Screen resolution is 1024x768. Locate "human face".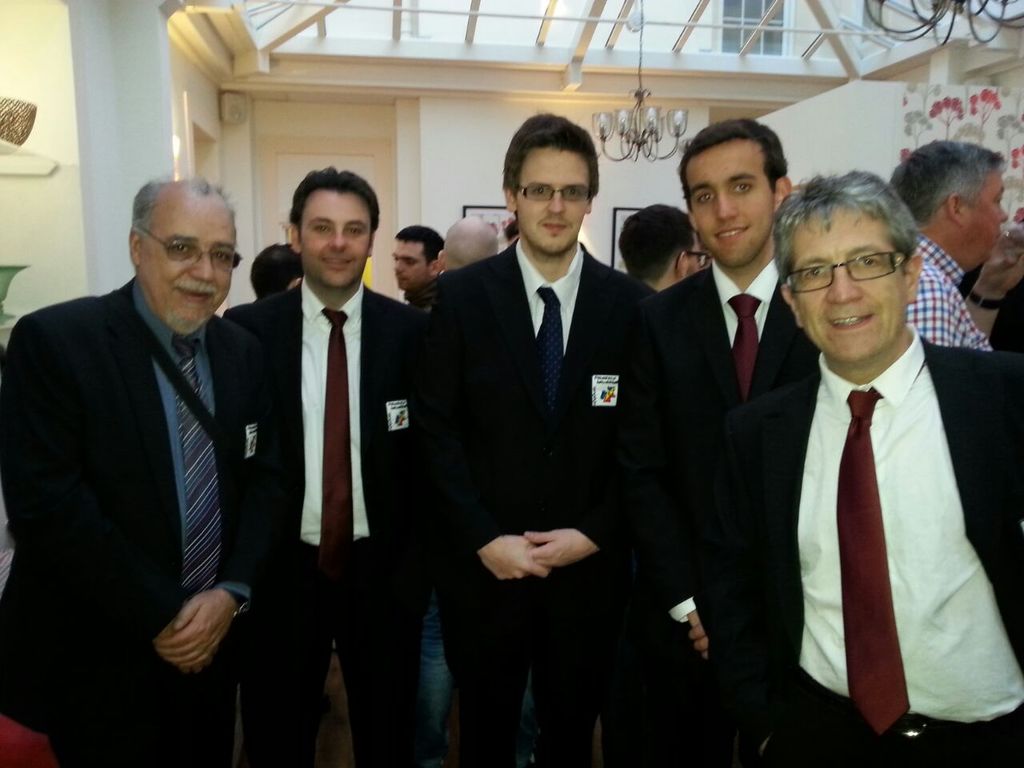
299/191/370/287.
